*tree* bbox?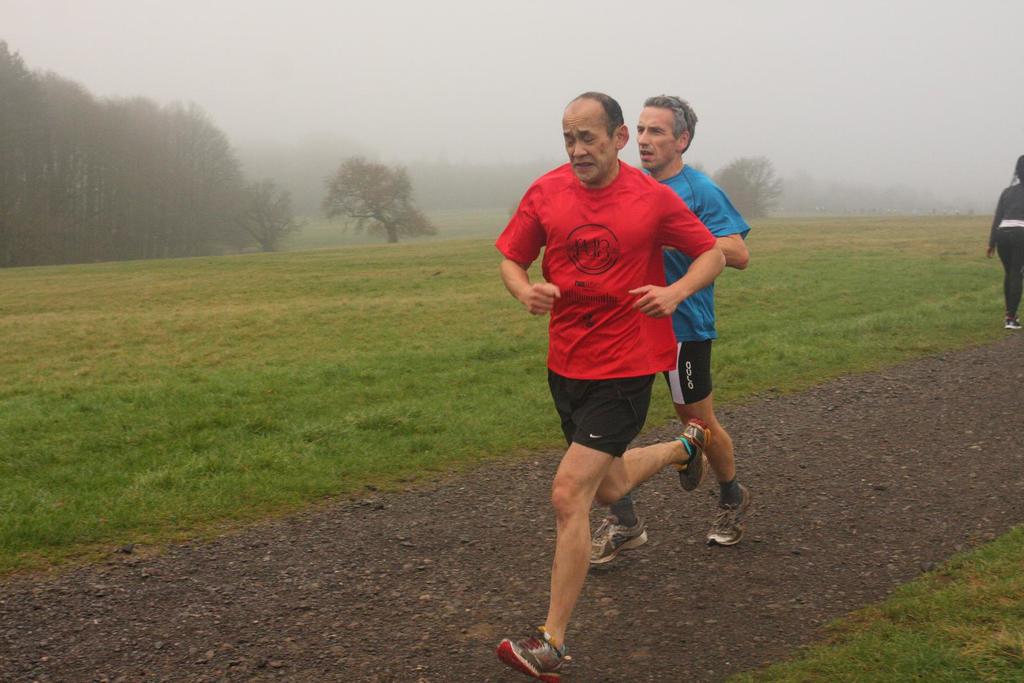
rect(300, 149, 419, 251)
